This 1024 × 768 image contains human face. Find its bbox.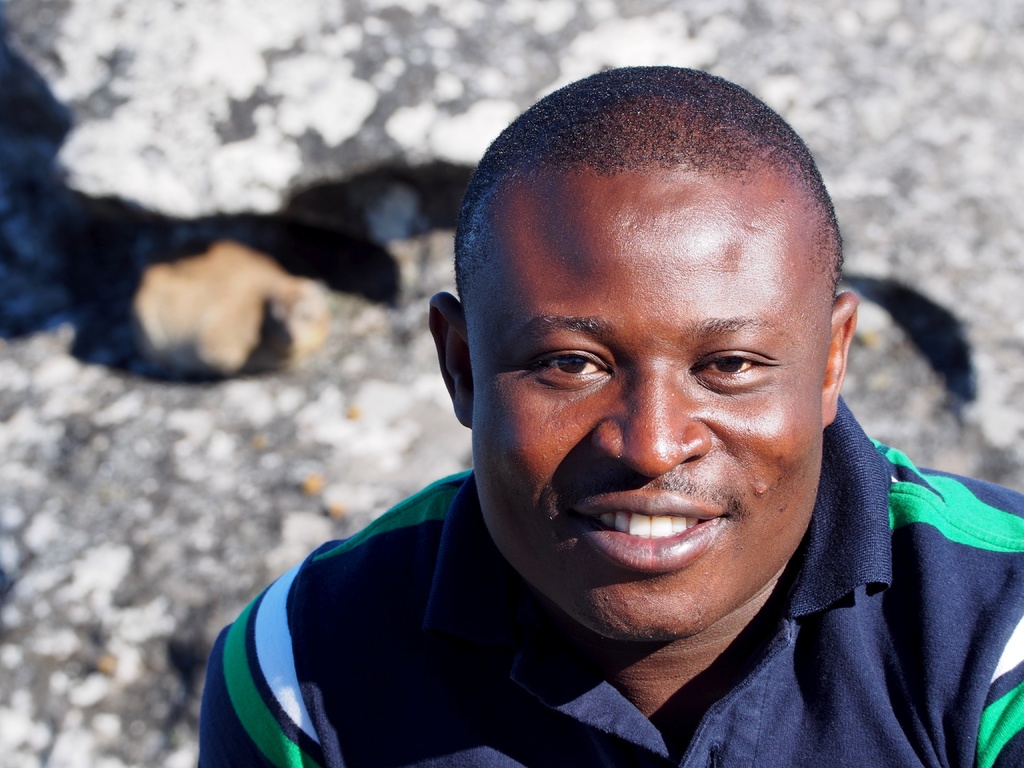
(471,171,816,651).
